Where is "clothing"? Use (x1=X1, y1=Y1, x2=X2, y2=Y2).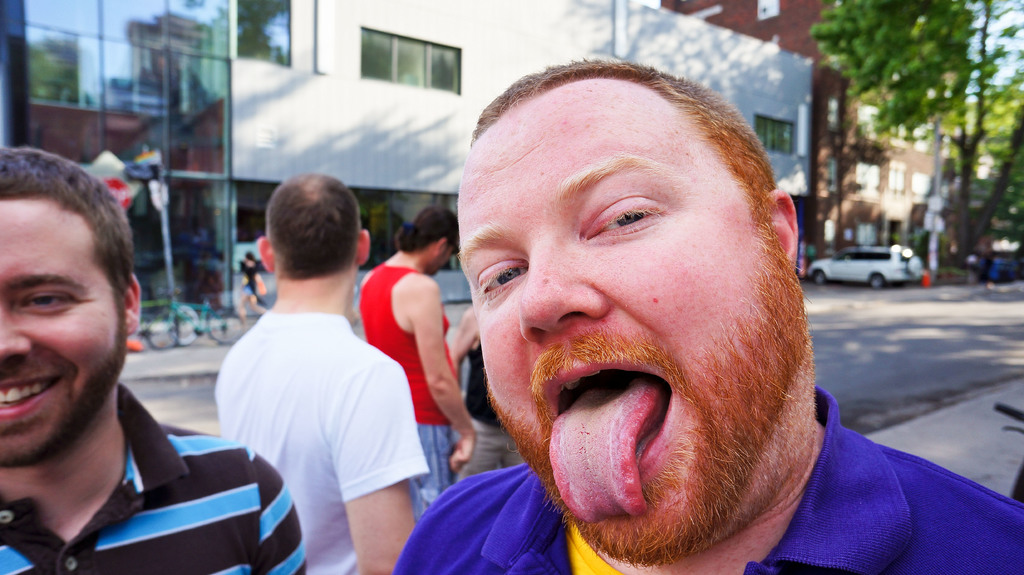
(x1=0, y1=382, x2=313, y2=574).
